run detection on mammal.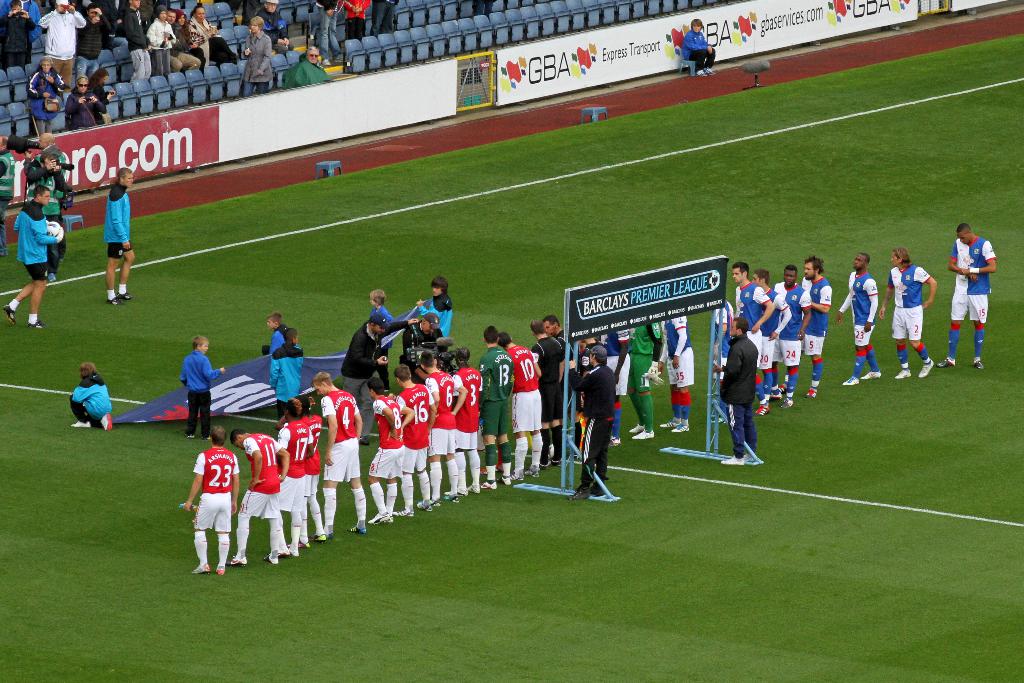
Result: box=[682, 18, 716, 76].
